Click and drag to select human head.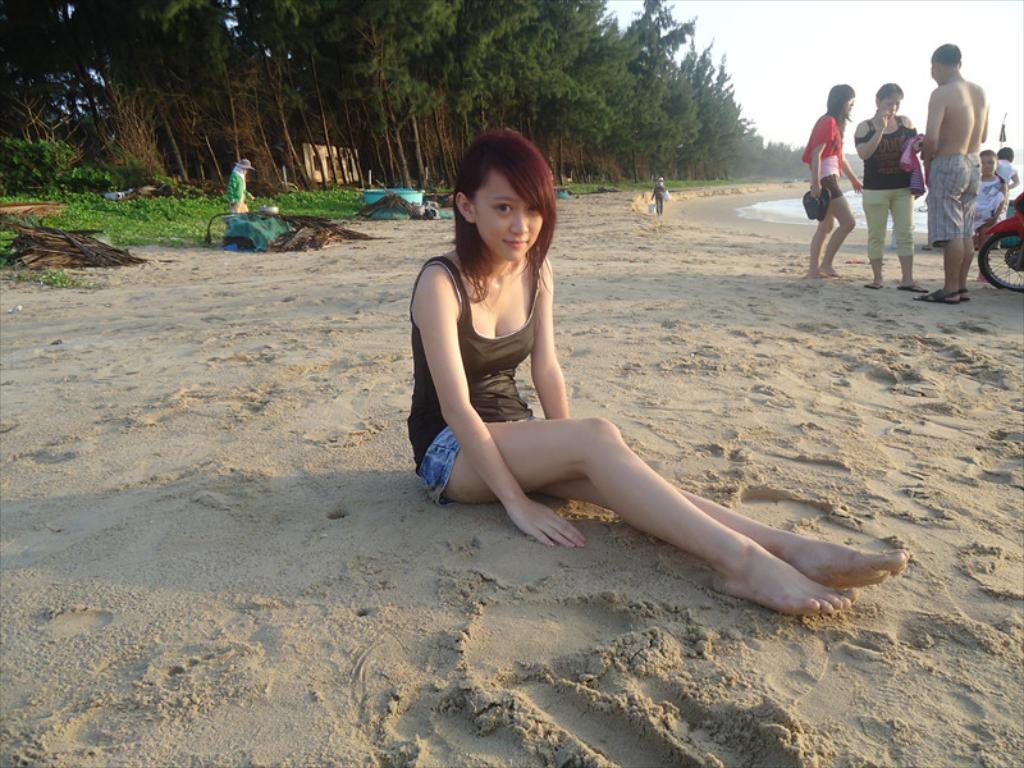
Selection: (left=234, top=159, right=251, bottom=174).
